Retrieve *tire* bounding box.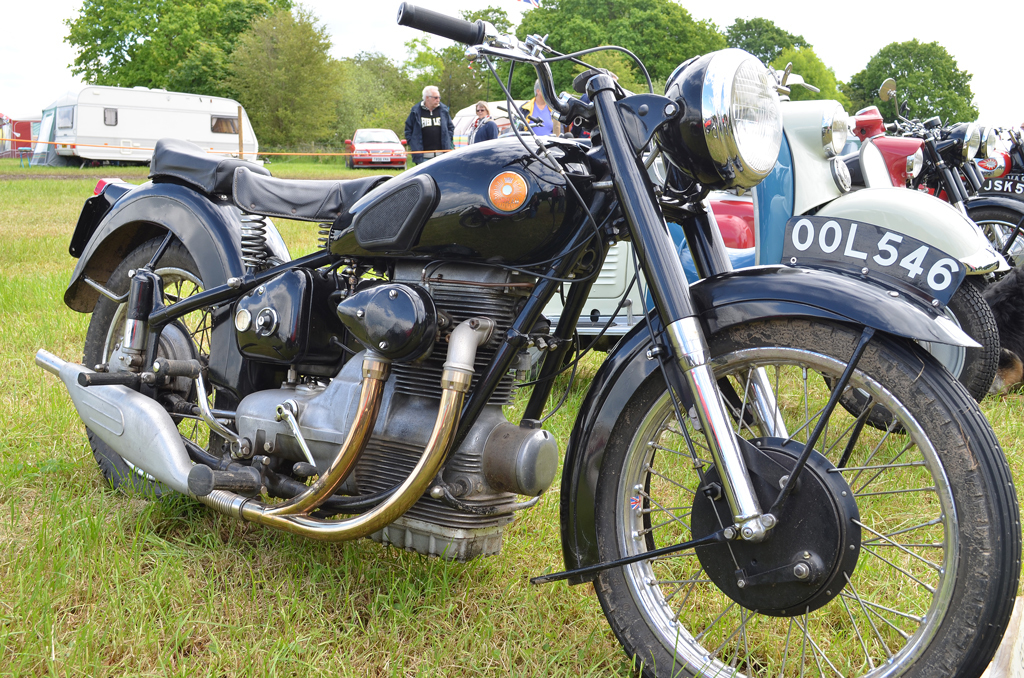
Bounding box: (left=81, top=236, right=235, bottom=497).
